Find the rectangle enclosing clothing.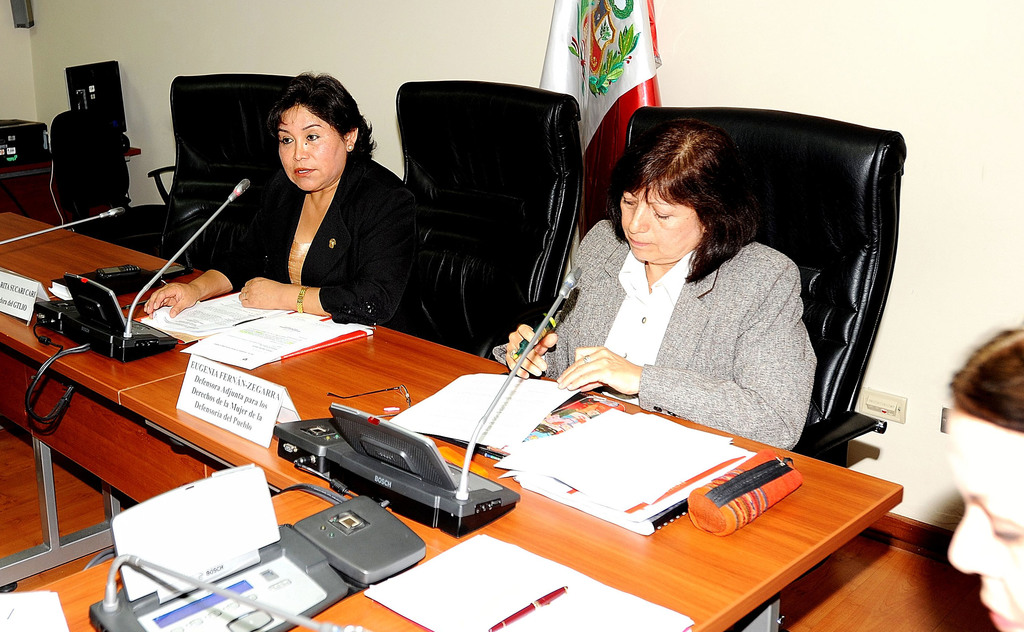
box=[208, 156, 441, 327].
